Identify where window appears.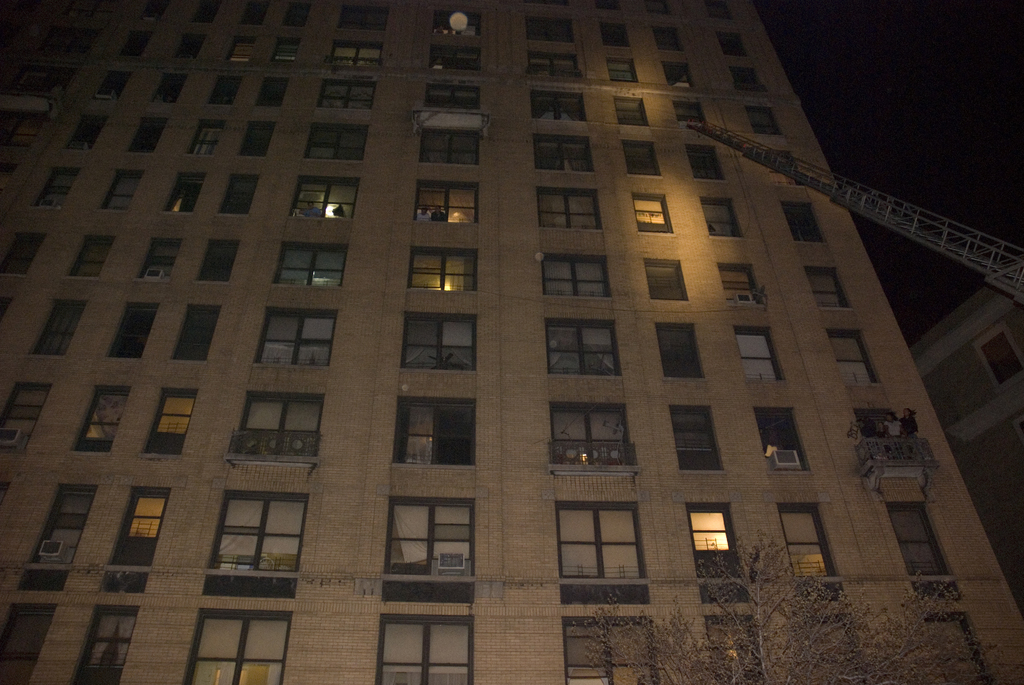
Appears at crop(890, 502, 952, 579).
